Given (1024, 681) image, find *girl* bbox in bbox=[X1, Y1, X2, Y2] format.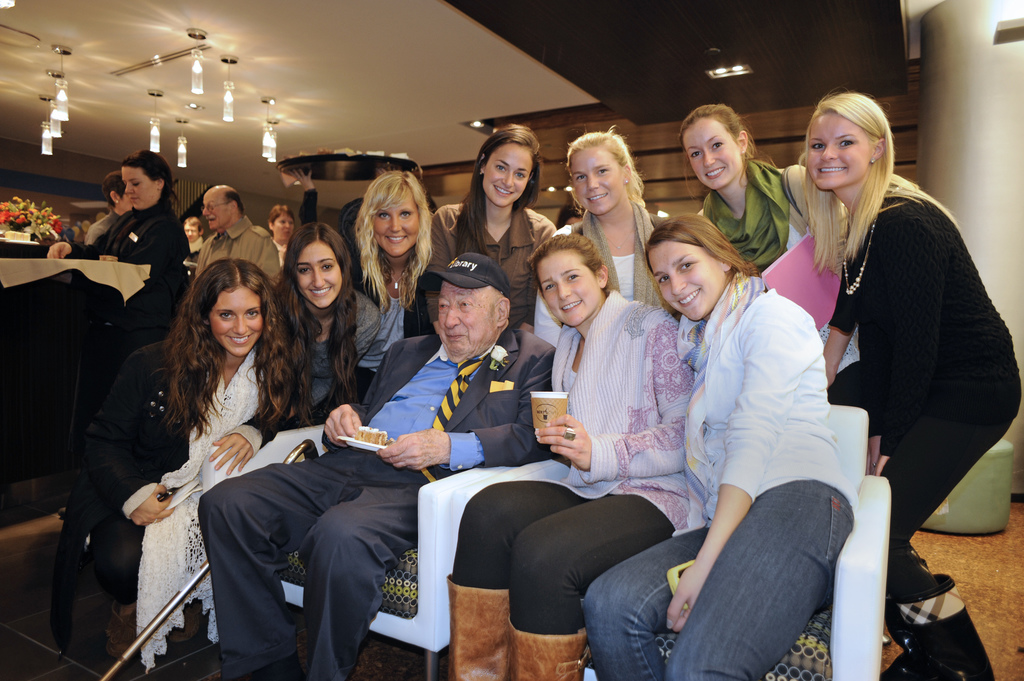
bbox=[129, 241, 310, 618].
